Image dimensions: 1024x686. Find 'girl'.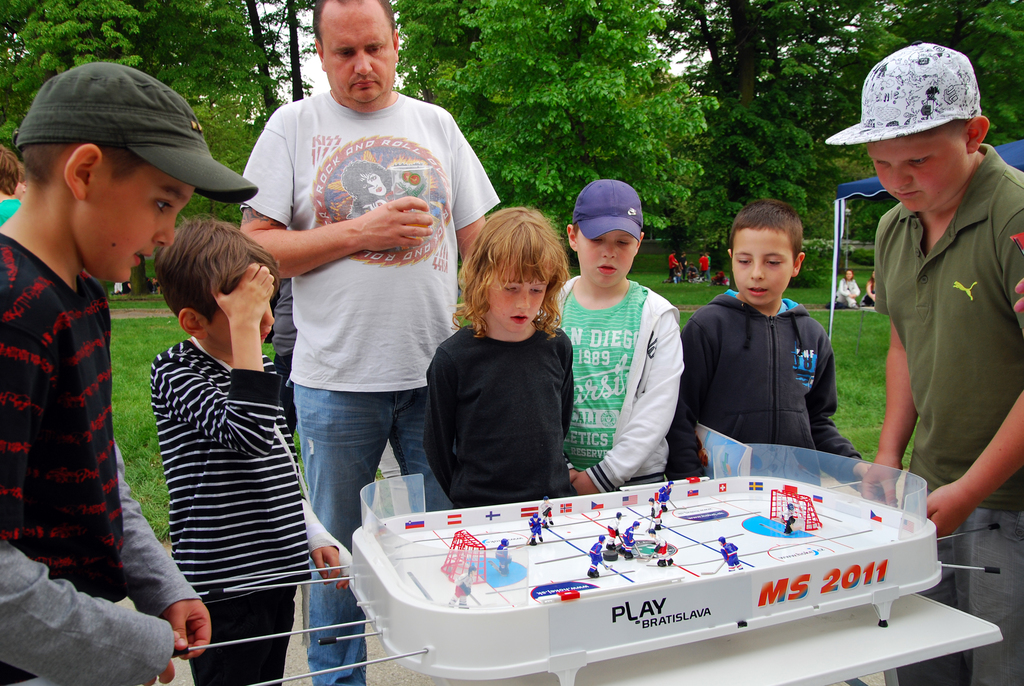
select_region(422, 200, 579, 511).
